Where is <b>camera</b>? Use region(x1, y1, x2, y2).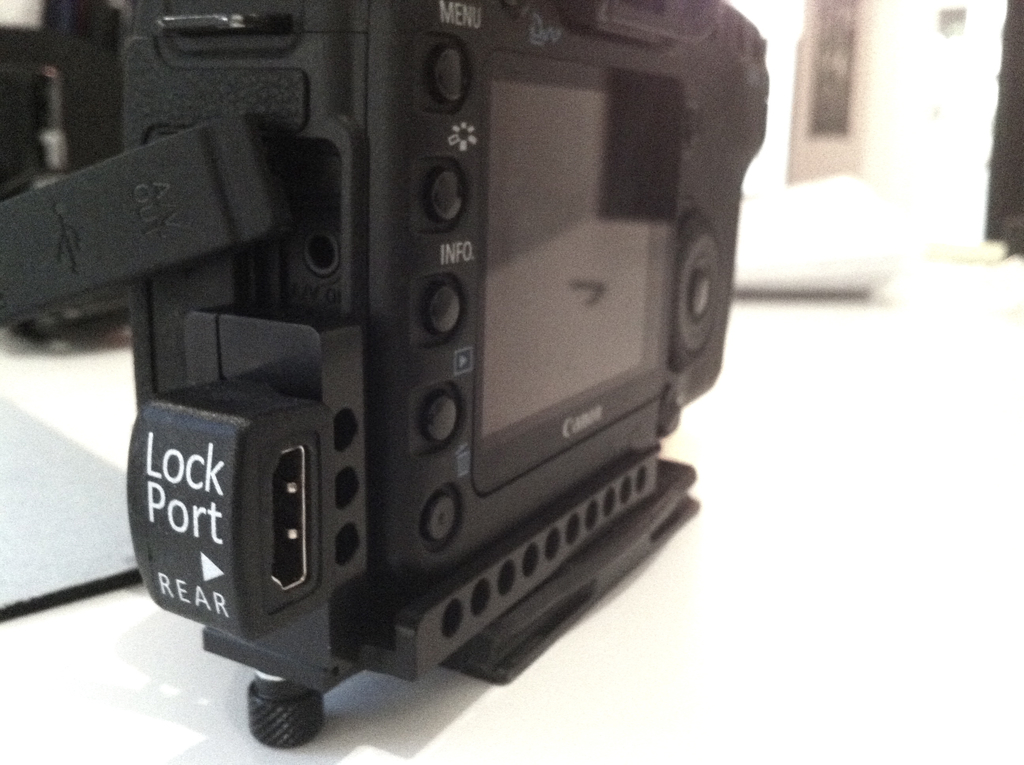
region(1, 0, 775, 754).
